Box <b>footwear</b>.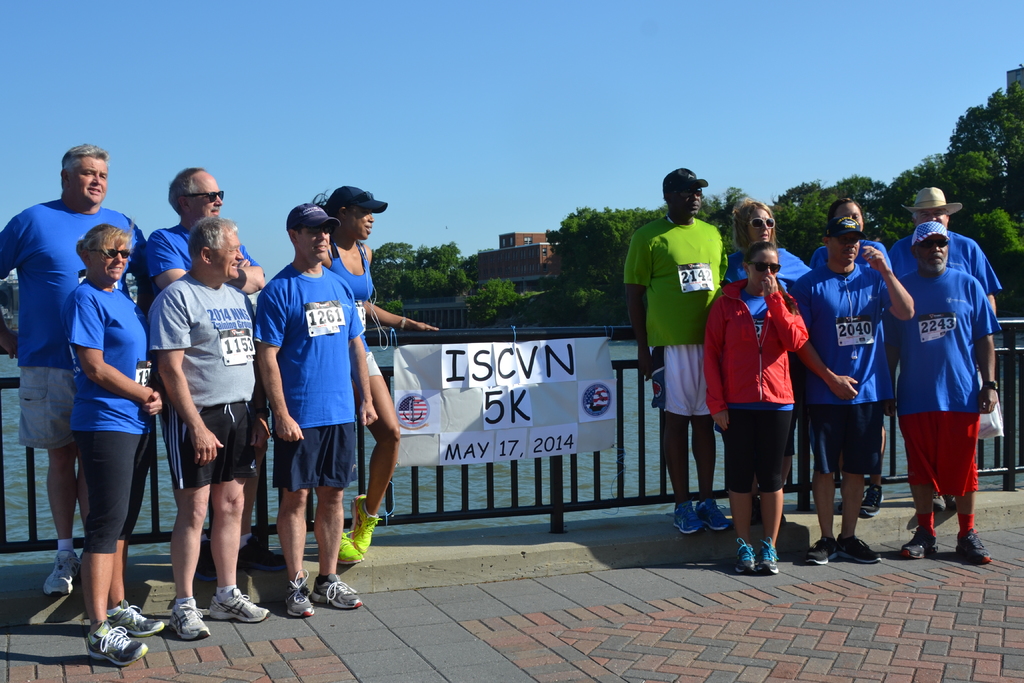
(left=337, top=533, right=364, bottom=564).
